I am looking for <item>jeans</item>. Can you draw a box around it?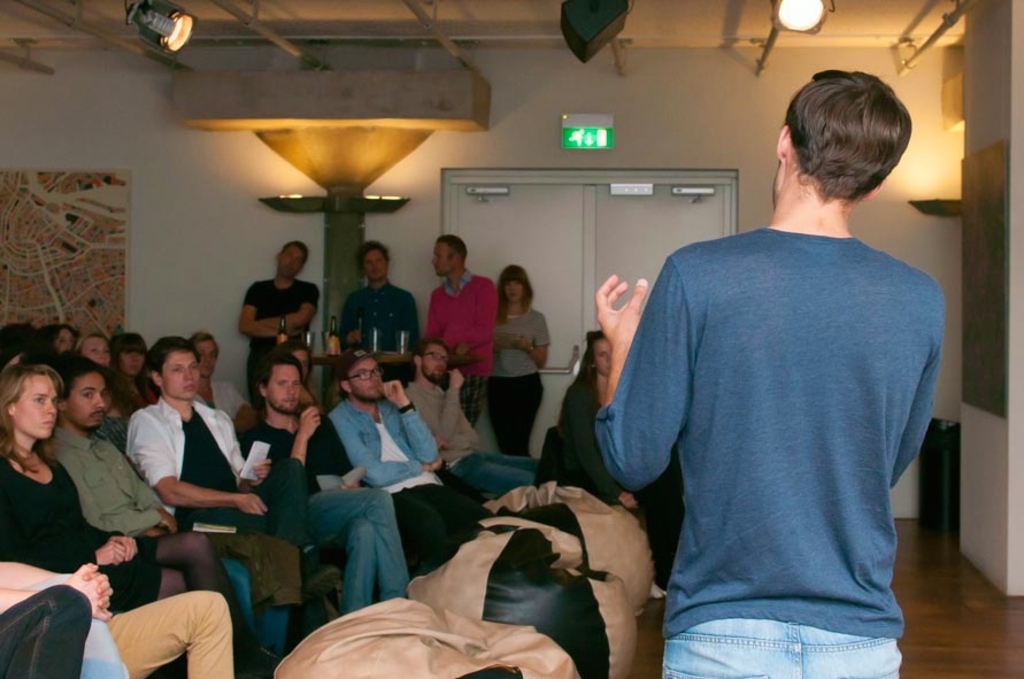
Sure, the bounding box is 178 450 302 533.
